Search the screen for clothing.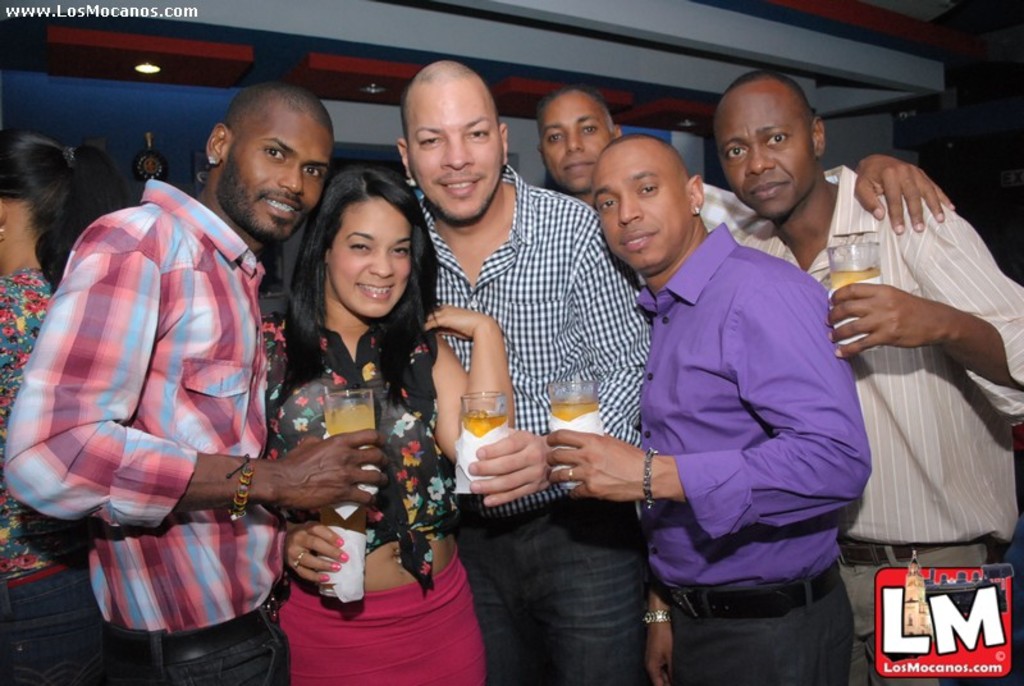
Found at 636,227,876,685.
